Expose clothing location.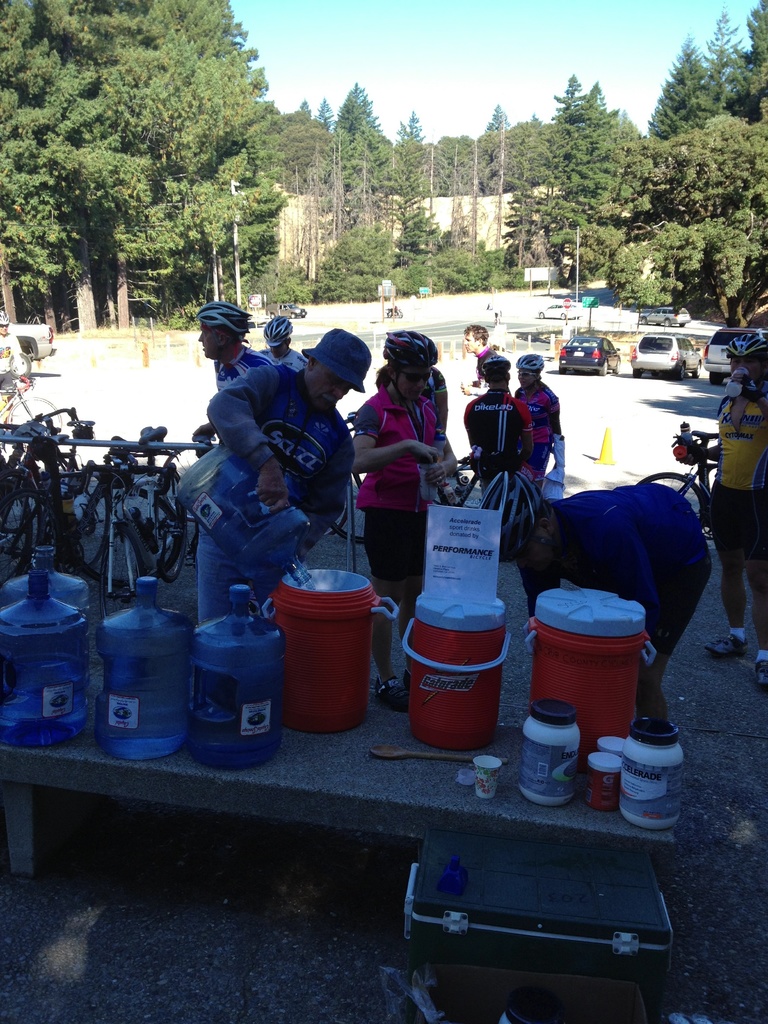
Exposed at <region>513, 481, 709, 655</region>.
